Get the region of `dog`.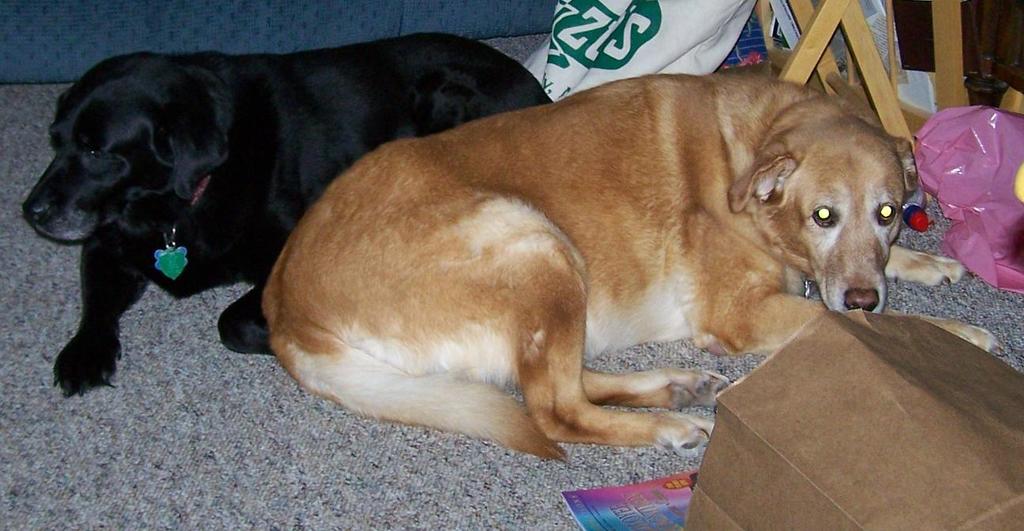
<box>21,29,557,397</box>.
